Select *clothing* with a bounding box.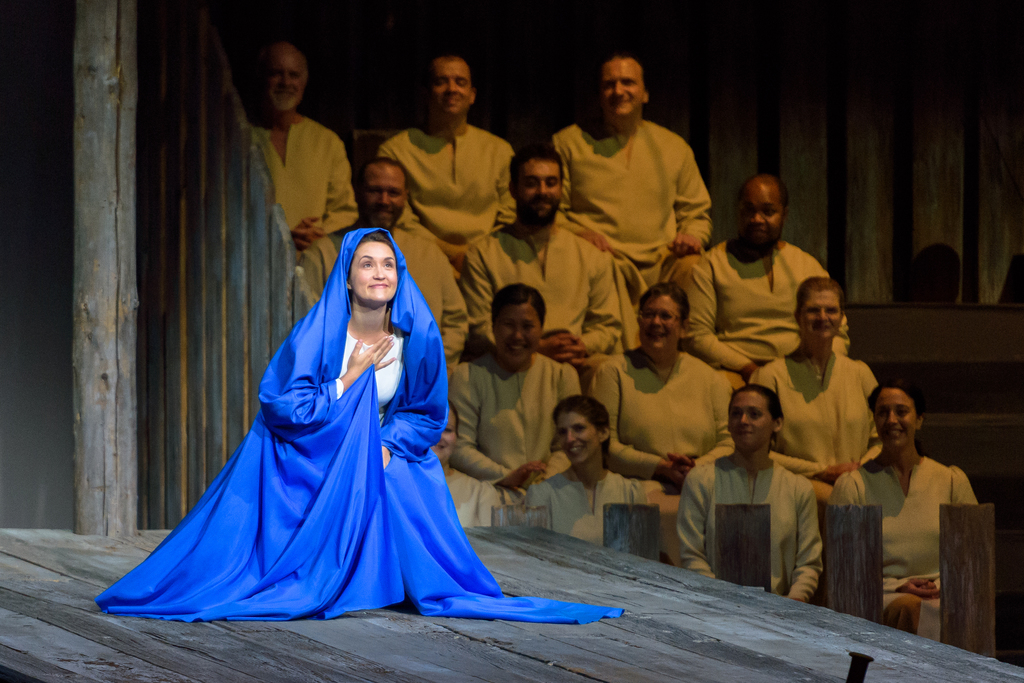
BBox(451, 472, 506, 527).
